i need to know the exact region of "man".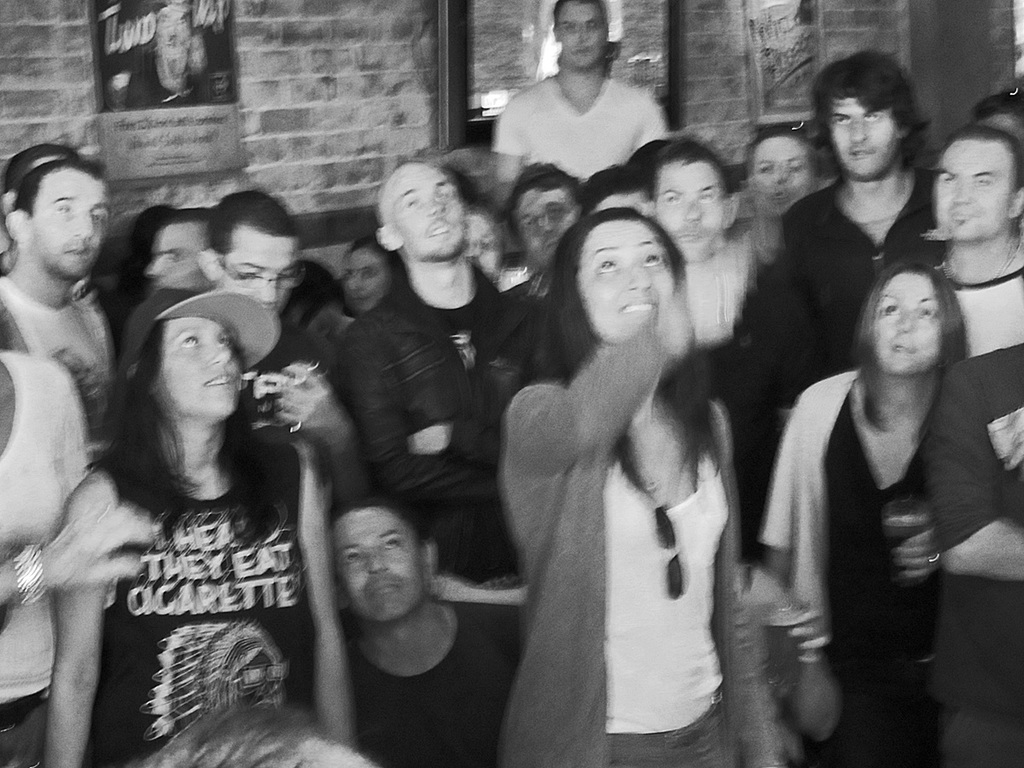
Region: (0, 159, 114, 448).
